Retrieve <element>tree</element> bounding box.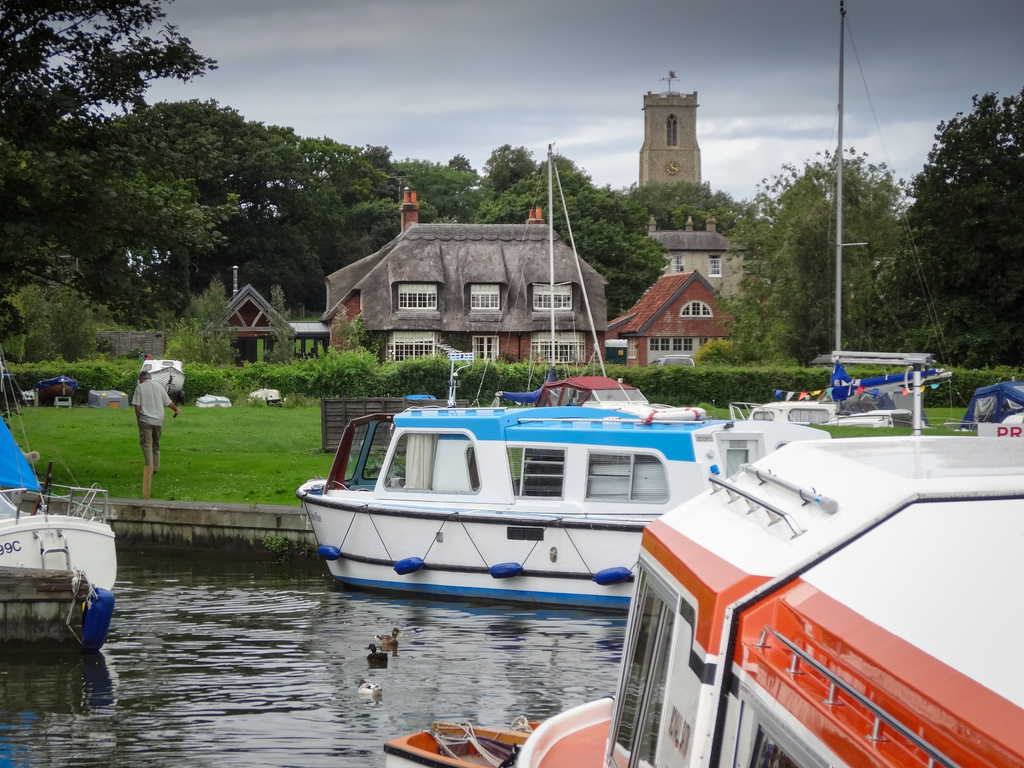
Bounding box: <box>902,74,1020,348</box>.
